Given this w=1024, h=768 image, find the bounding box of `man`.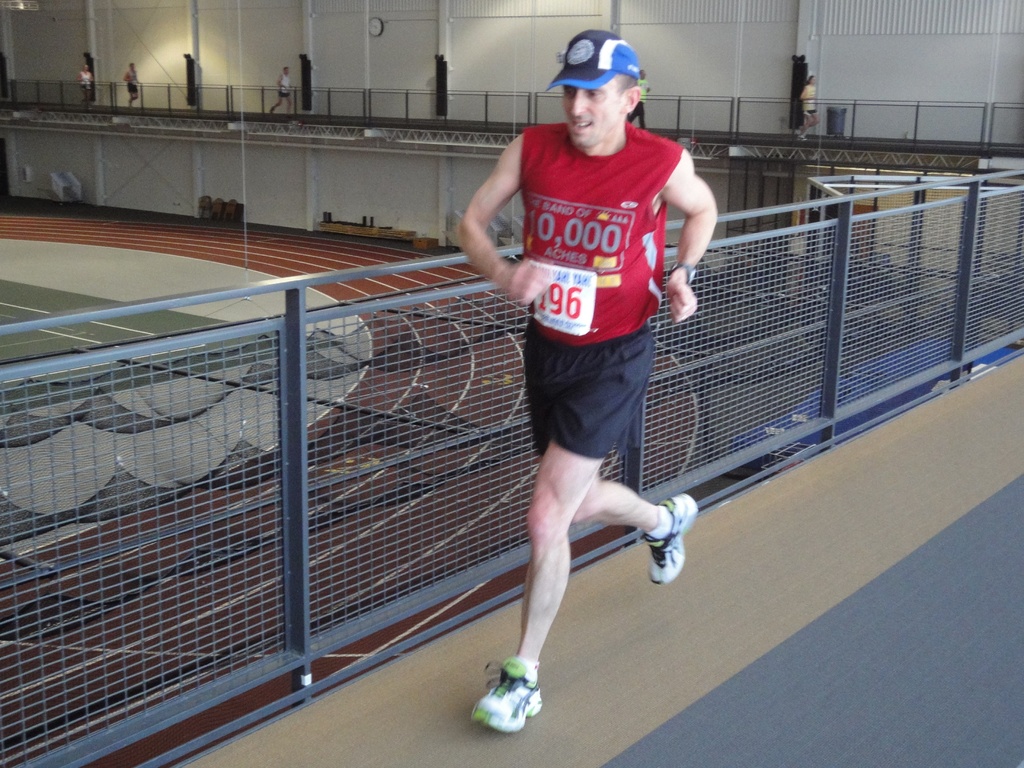
[271,66,293,115].
